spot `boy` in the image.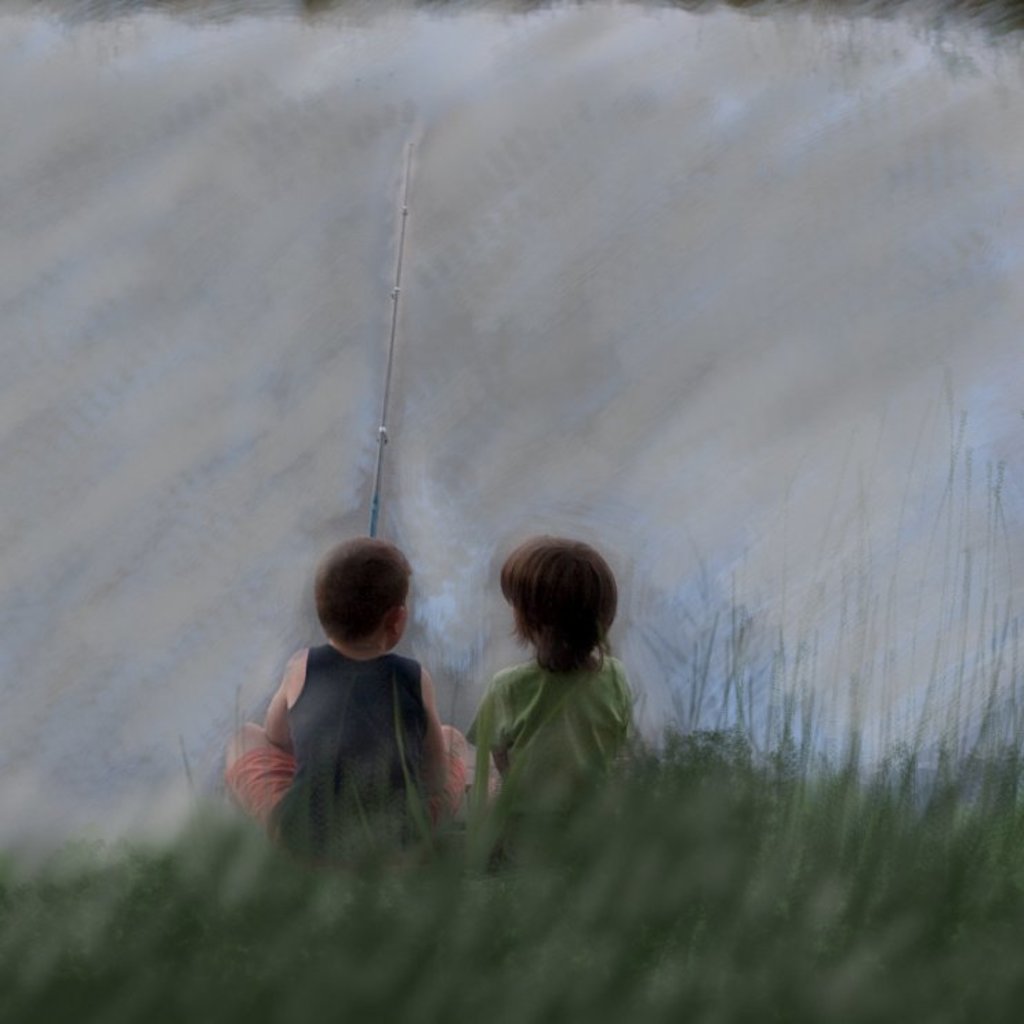
`boy` found at bbox=[222, 535, 469, 847].
